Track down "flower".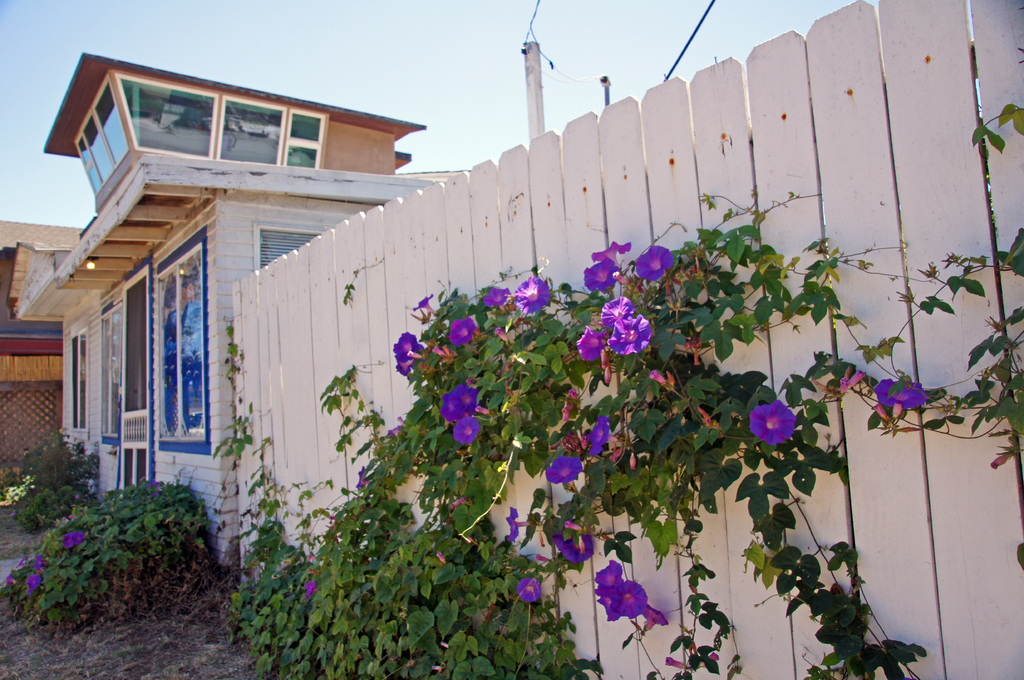
Tracked to locate(546, 453, 586, 487).
